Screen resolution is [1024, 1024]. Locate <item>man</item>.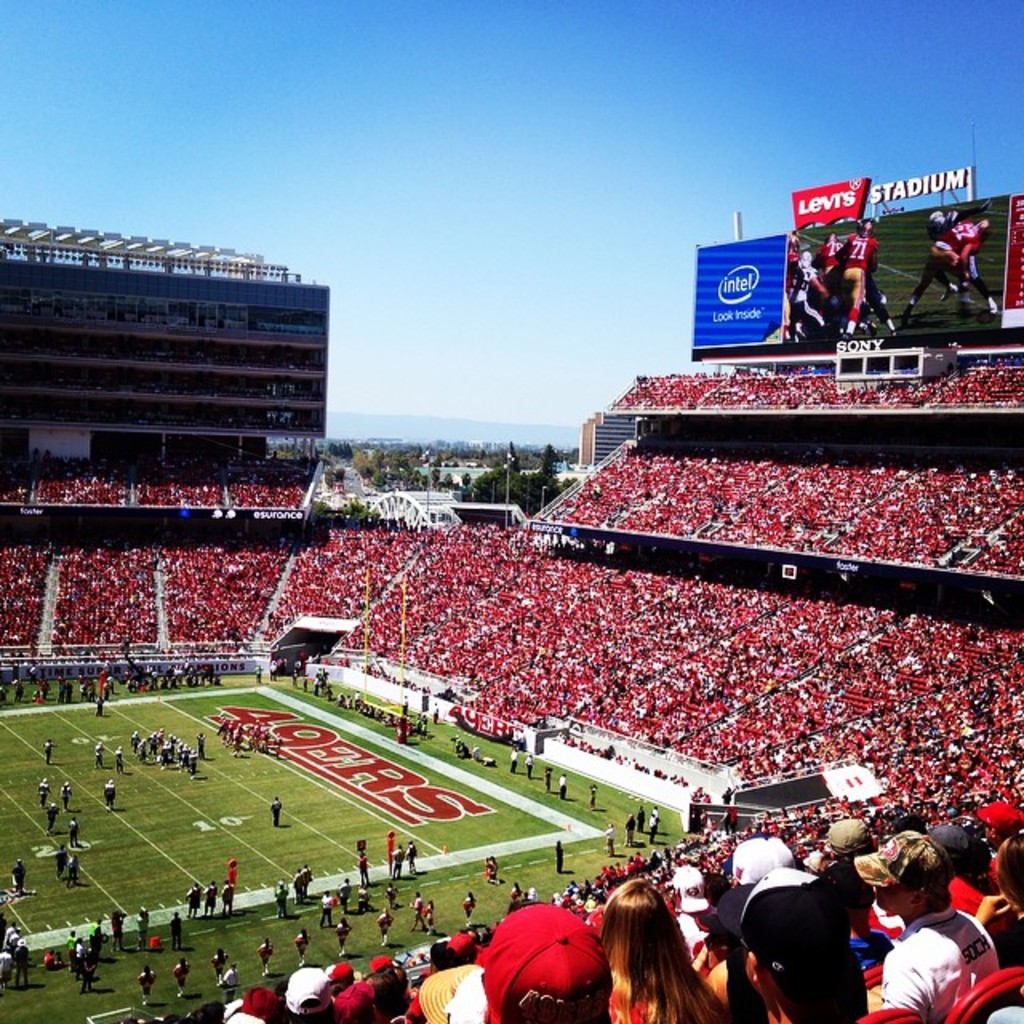
Rect(48, 798, 58, 827).
